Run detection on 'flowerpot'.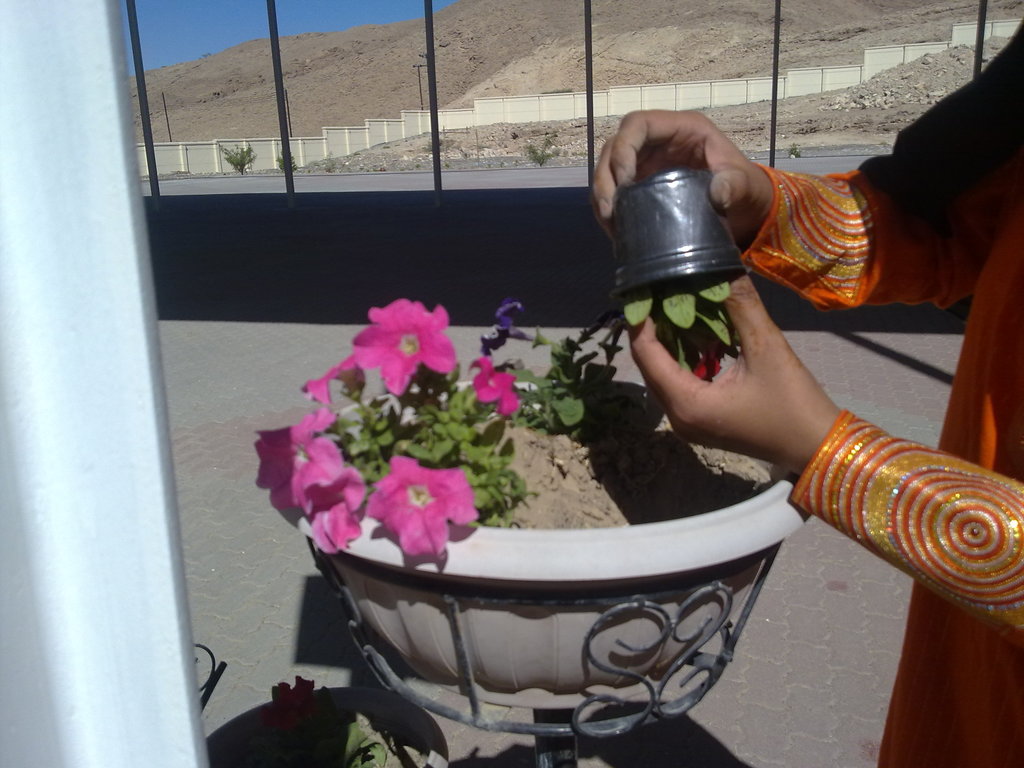
Result: [606,171,741,307].
